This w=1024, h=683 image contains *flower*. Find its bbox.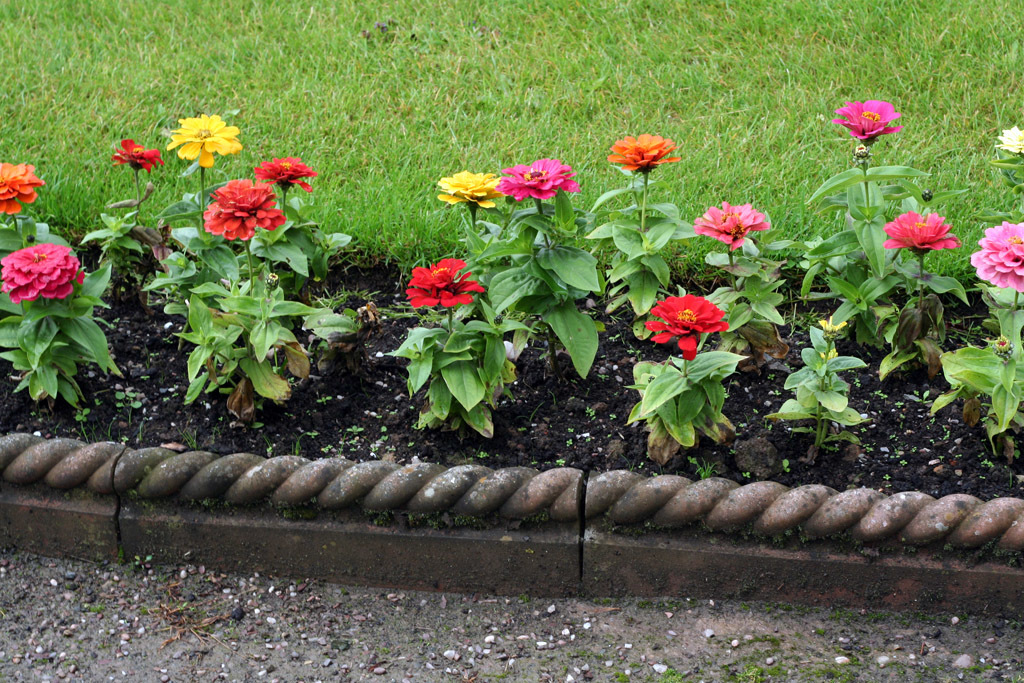
[x1=402, y1=256, x2=484, y2=305].
